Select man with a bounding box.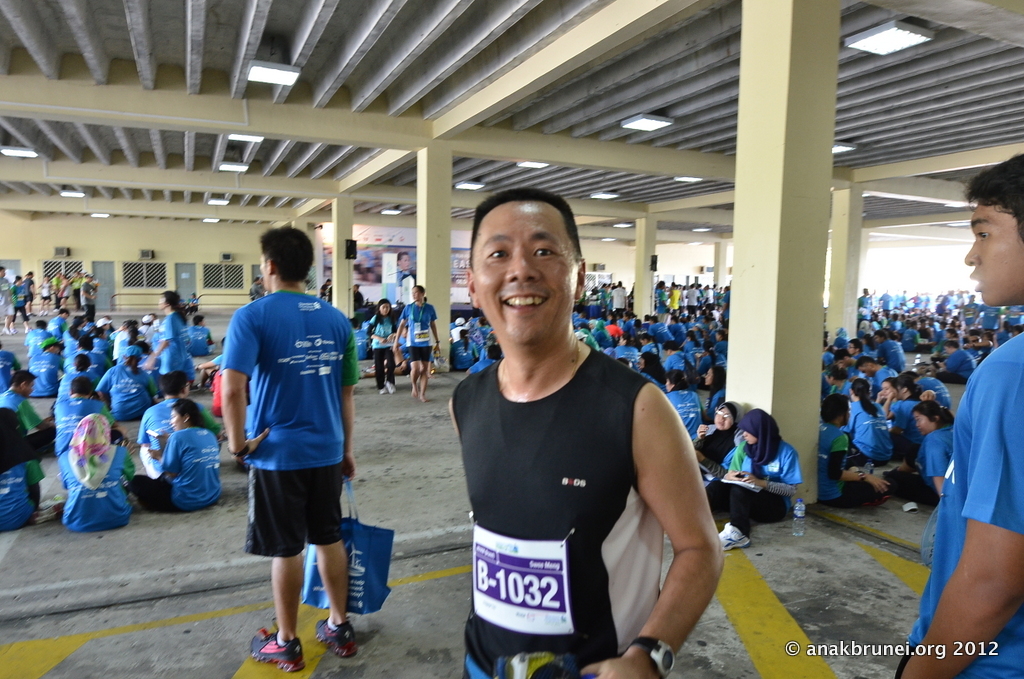
{"x1": 25, "y1": 319, "x2": 50, "y2": 352}.
